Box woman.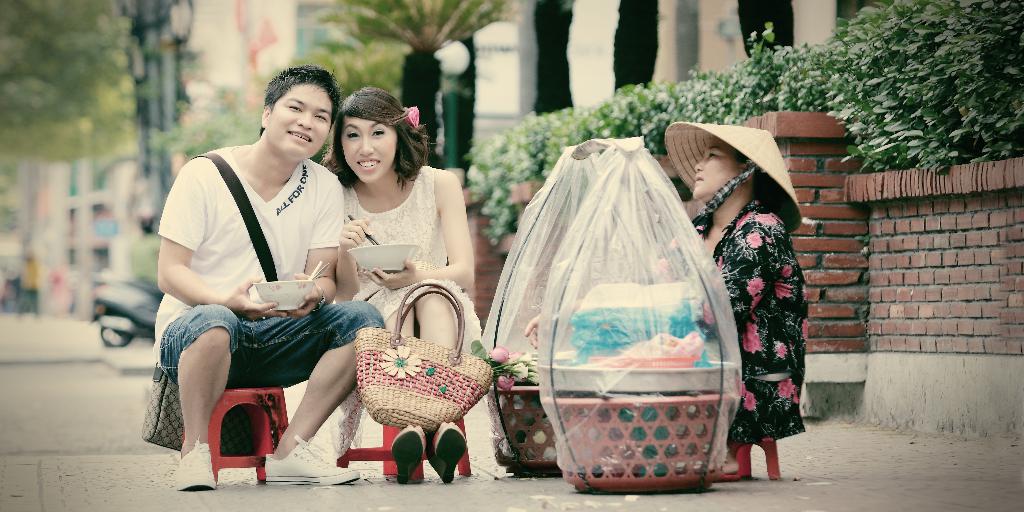
[522,116,813,484].
